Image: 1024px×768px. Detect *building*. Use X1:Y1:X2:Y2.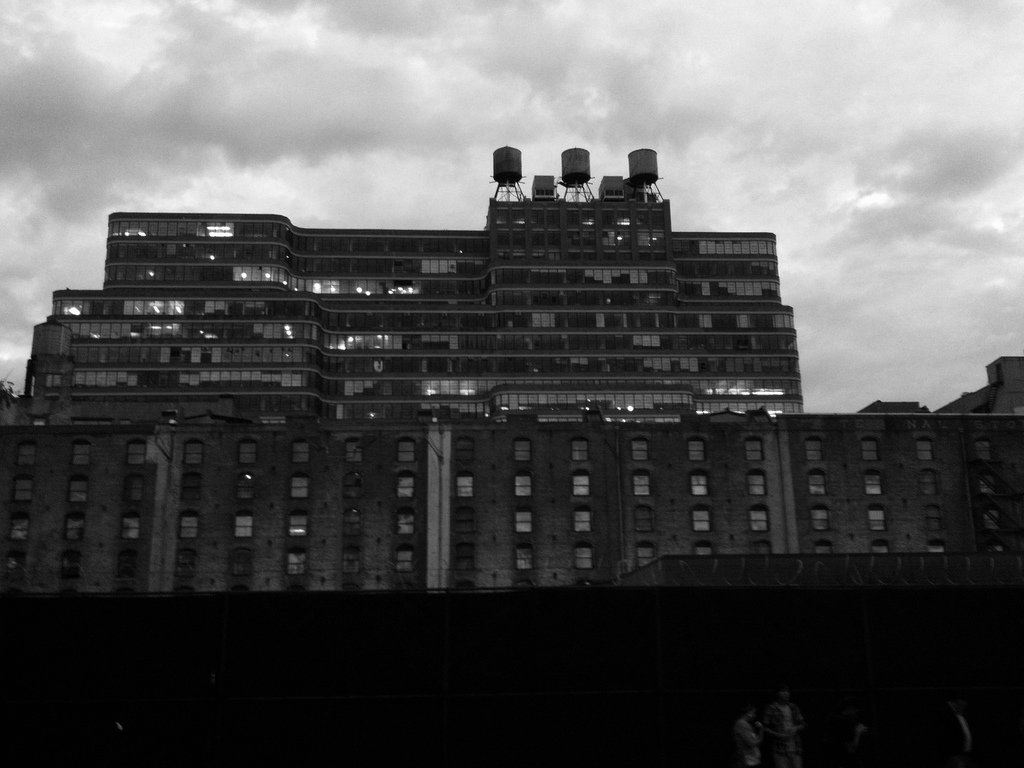
0:147:1021:600.
